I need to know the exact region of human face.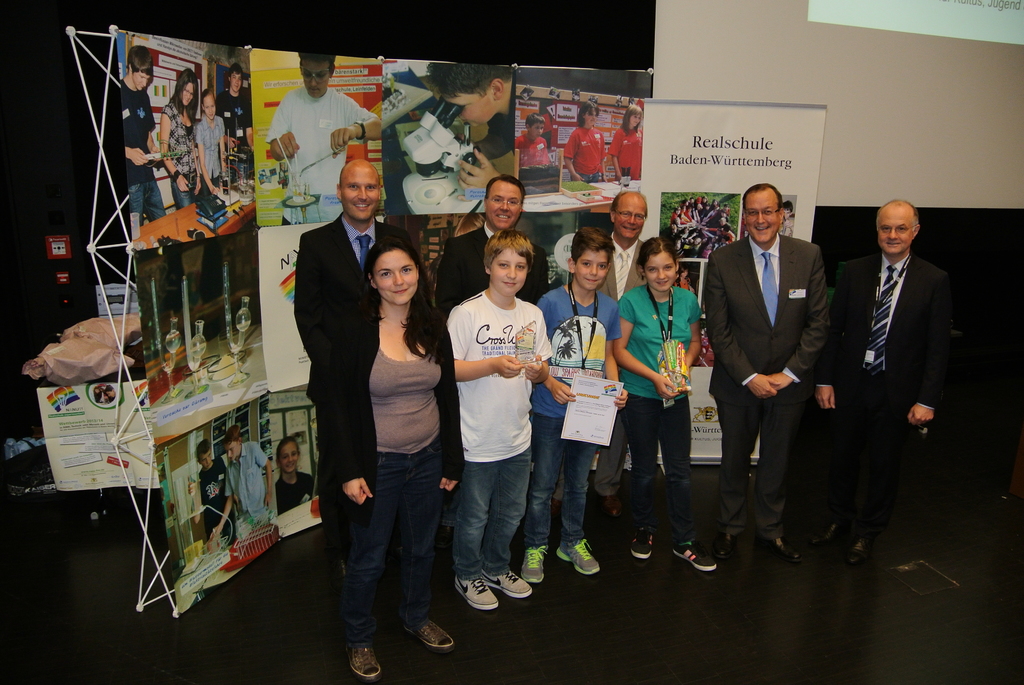
Region: select_region(181, 83, 195, 107).
